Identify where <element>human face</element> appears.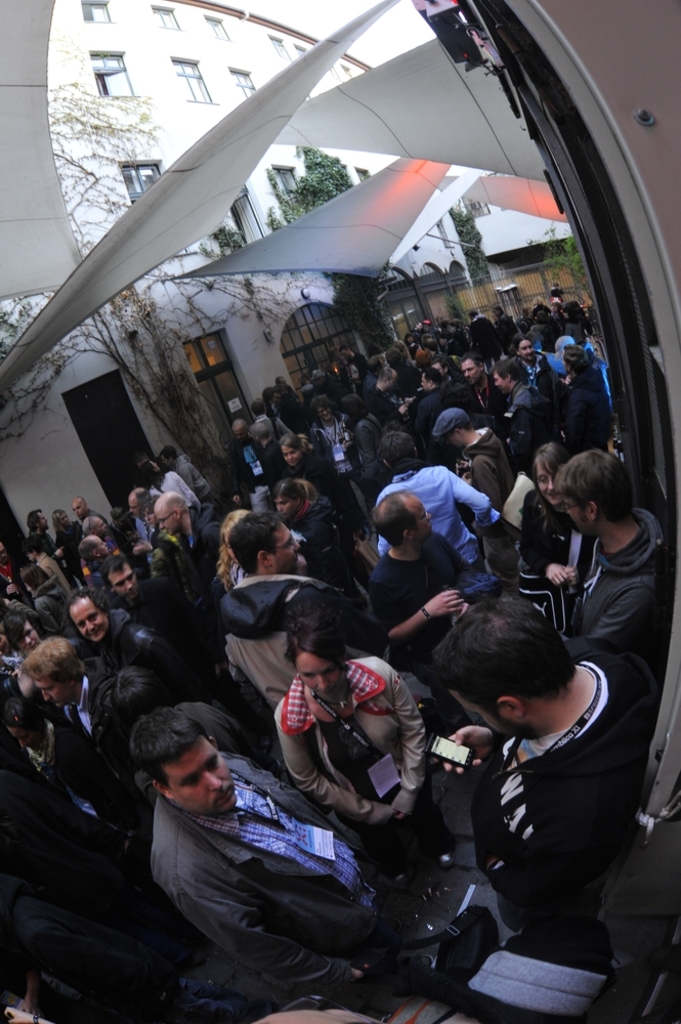
Appears at x1=165, y1=742, x2=240, y2=815.
